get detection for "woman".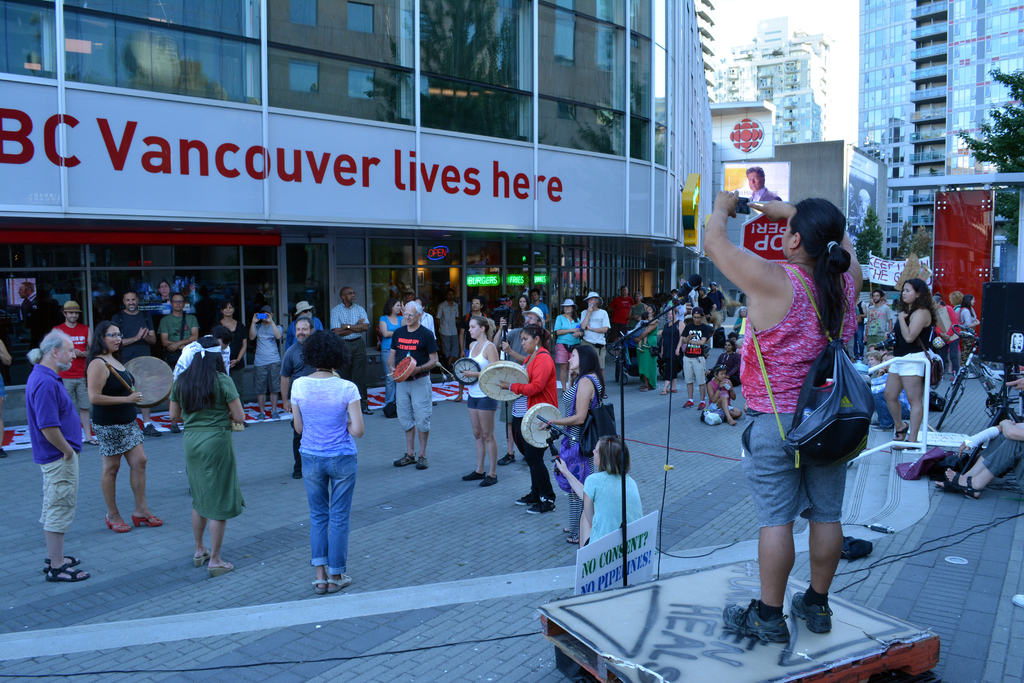
Detection: x1=865, y1=350, x2=879, y2=379.
